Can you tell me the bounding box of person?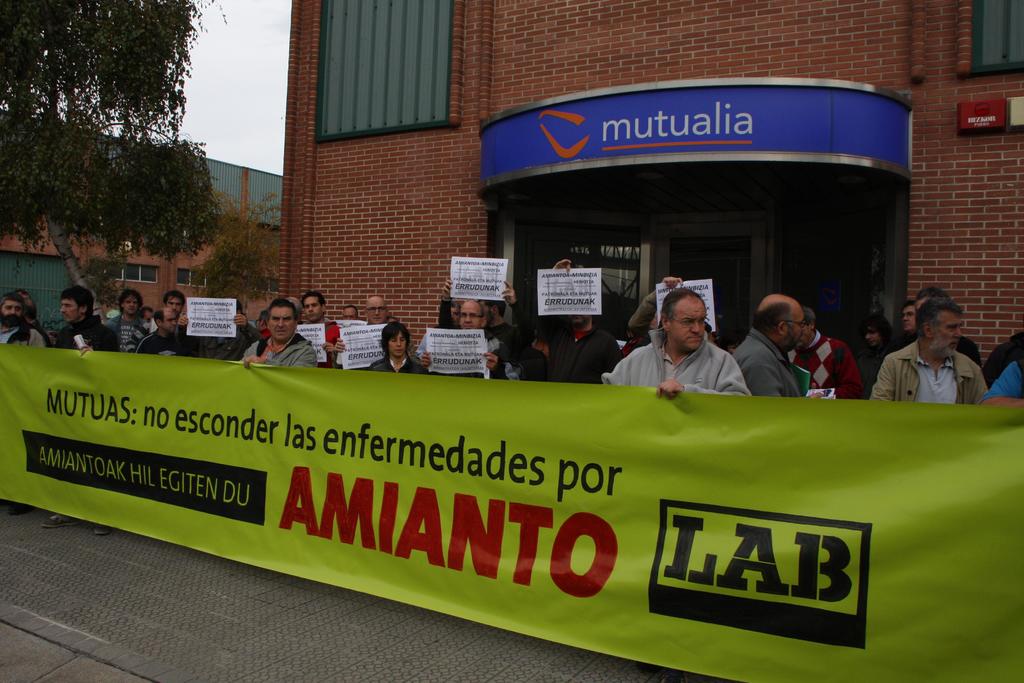
<bbox>870, 293, 990, 399</bbox>.
